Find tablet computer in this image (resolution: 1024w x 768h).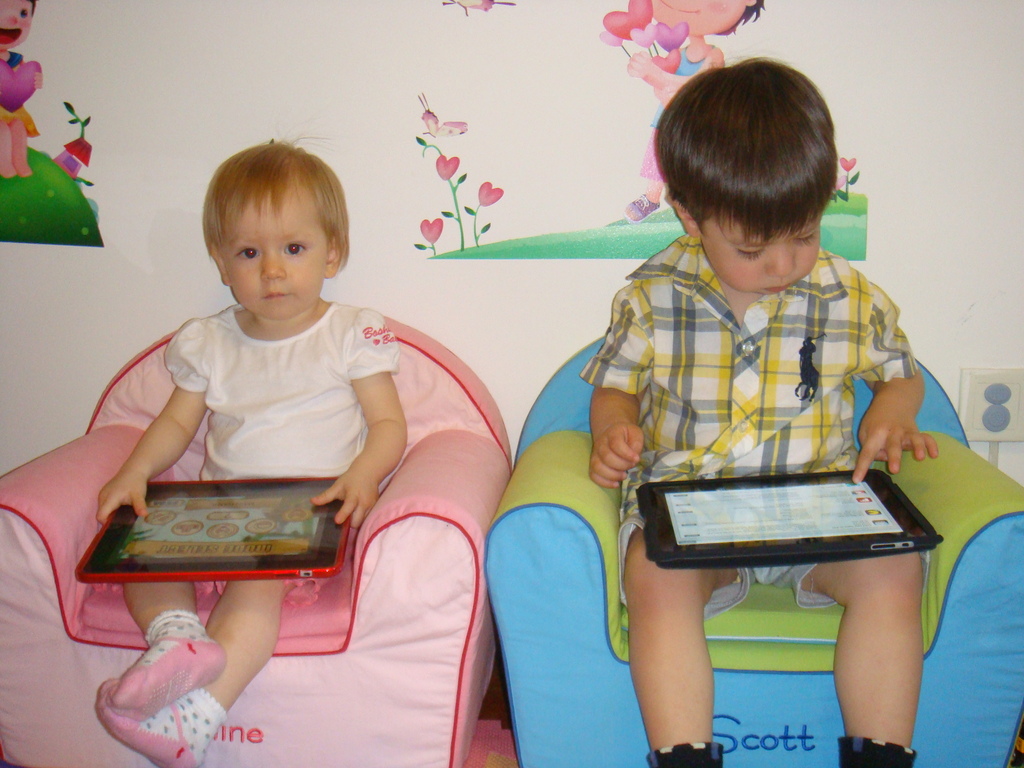
633:467:937:570.
